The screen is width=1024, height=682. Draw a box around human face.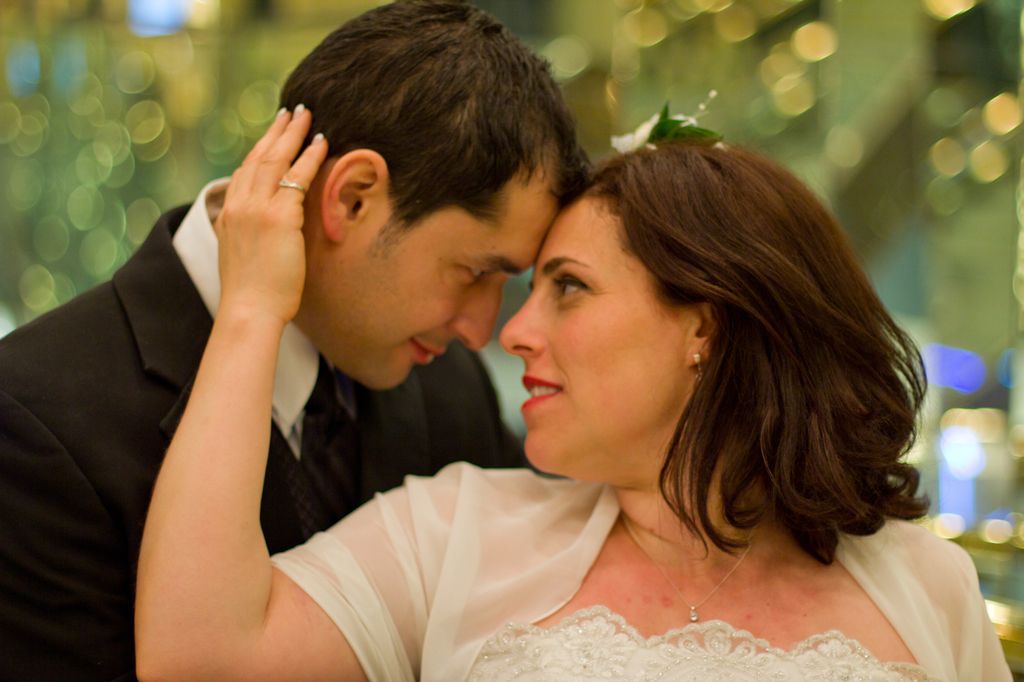
(left=497, top=196, right=687, bottom=485).
